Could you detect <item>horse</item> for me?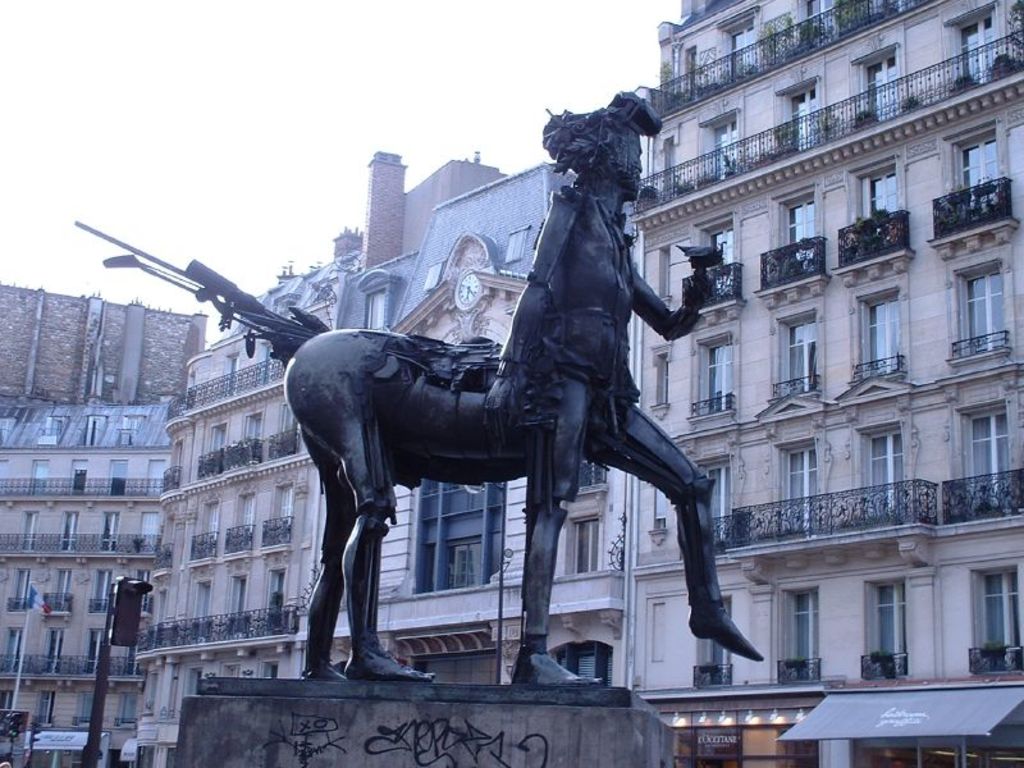
Detection result: {"x1": 70, "y1": 91, "x2": 760, "y2": 685}.
